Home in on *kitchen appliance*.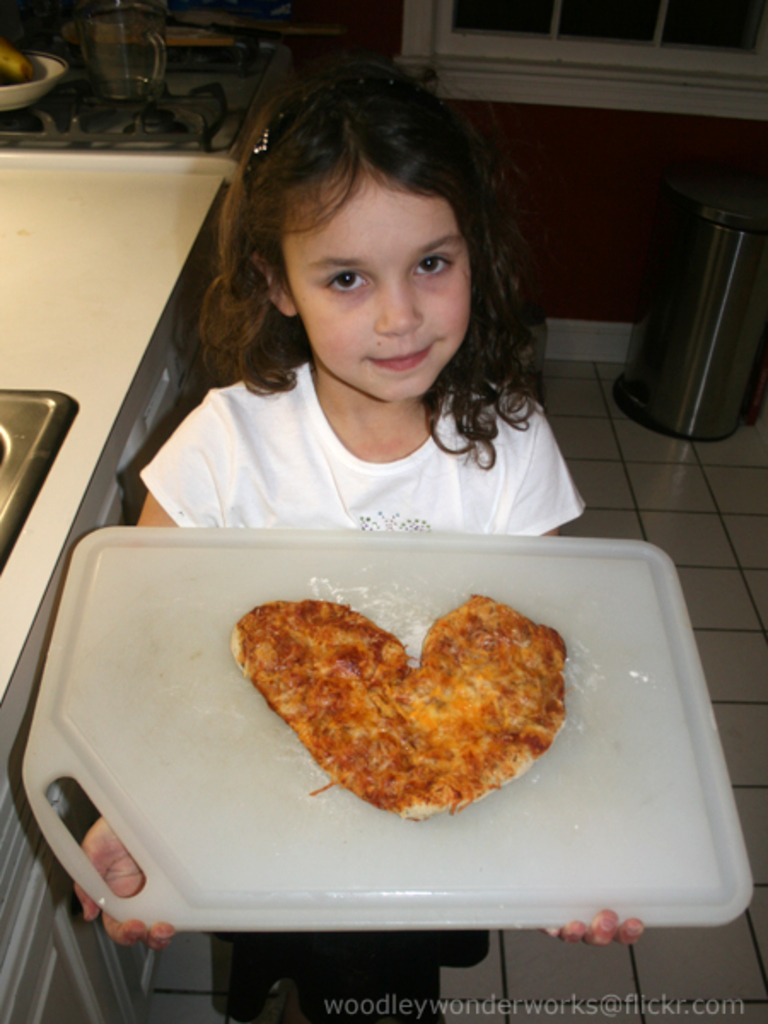
Homed in at (73,0,169,101).
